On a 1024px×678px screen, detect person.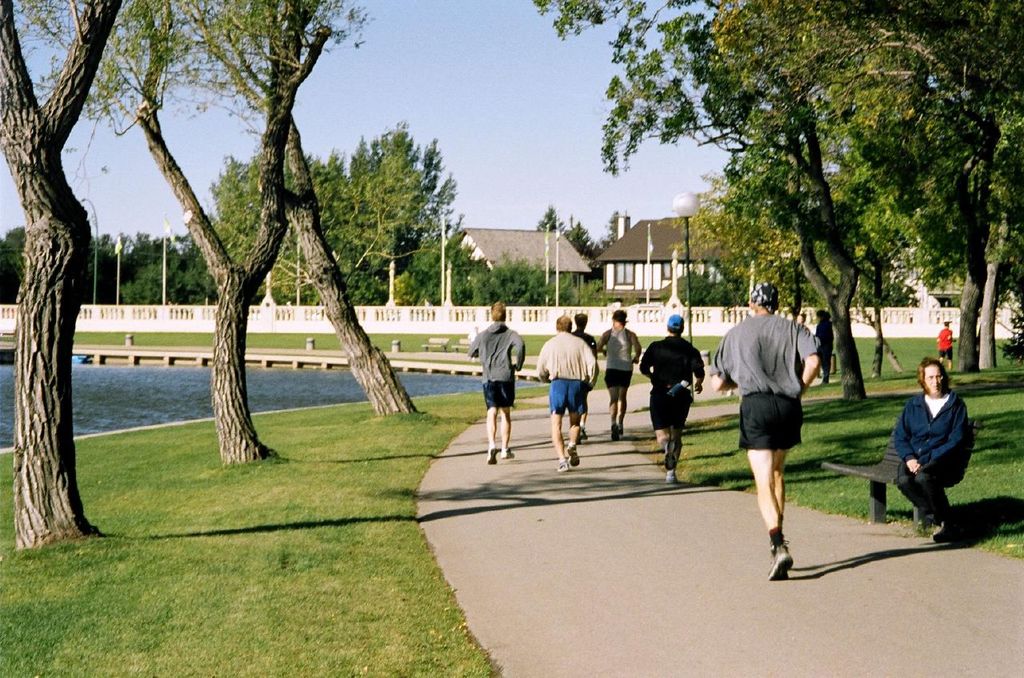
(935, 315, 954, 368).
